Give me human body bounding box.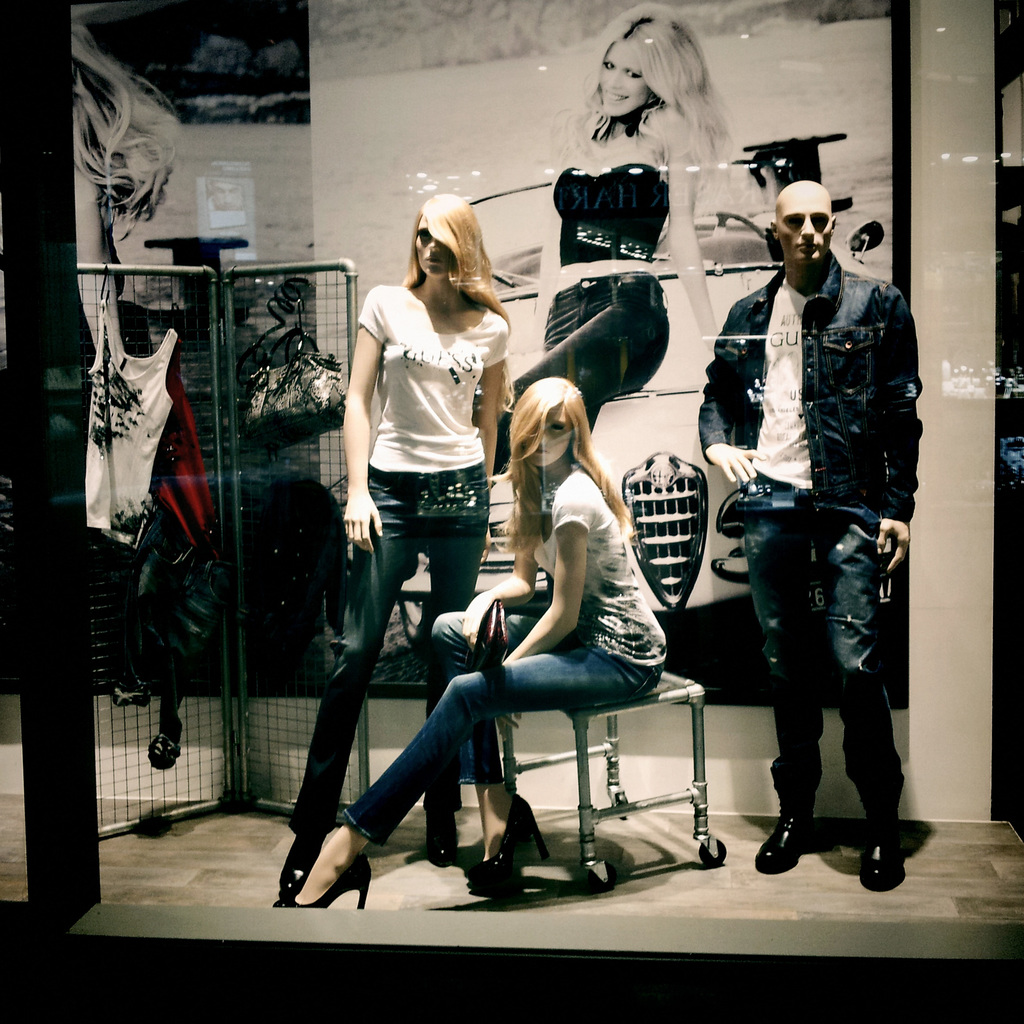
pyautogui.locateOnScreen(696, 264, 920, 899).
